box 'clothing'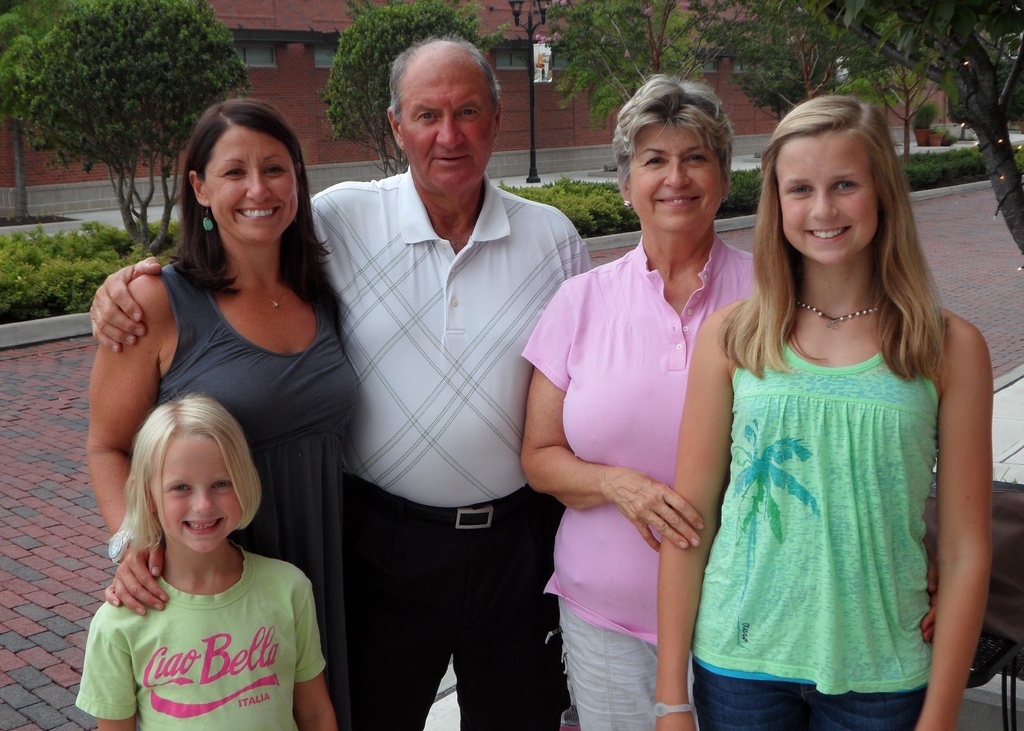
[x1=147, y1=250, x2=355, y2=636]
